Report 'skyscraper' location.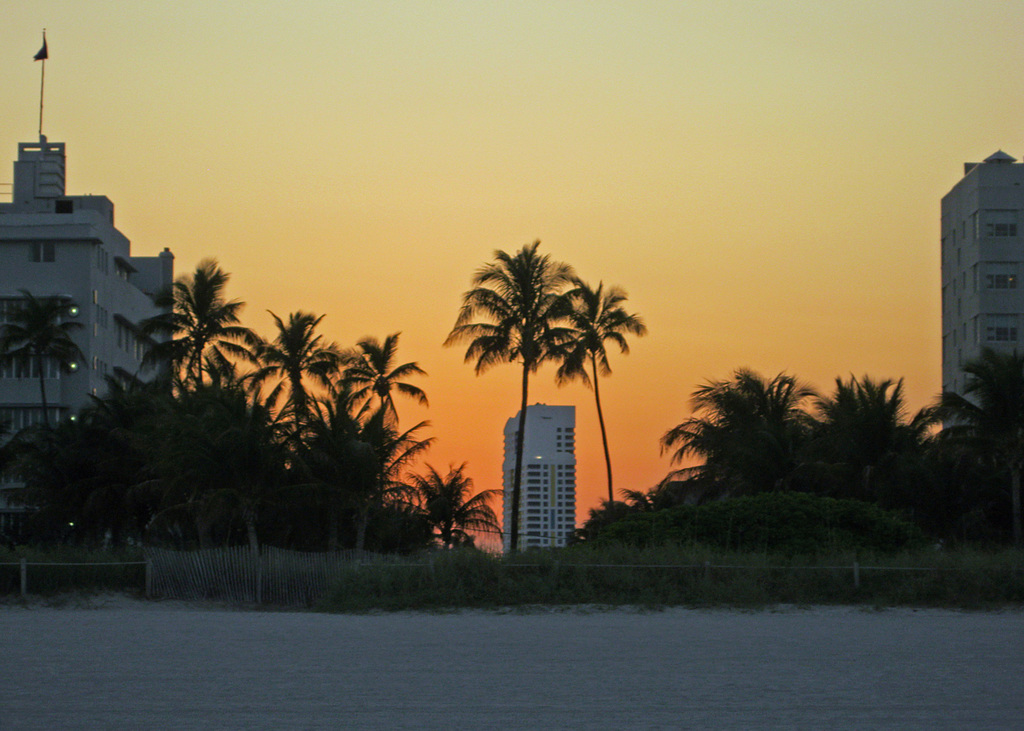
Report: l=936, t=149, r=1023, b=458.
